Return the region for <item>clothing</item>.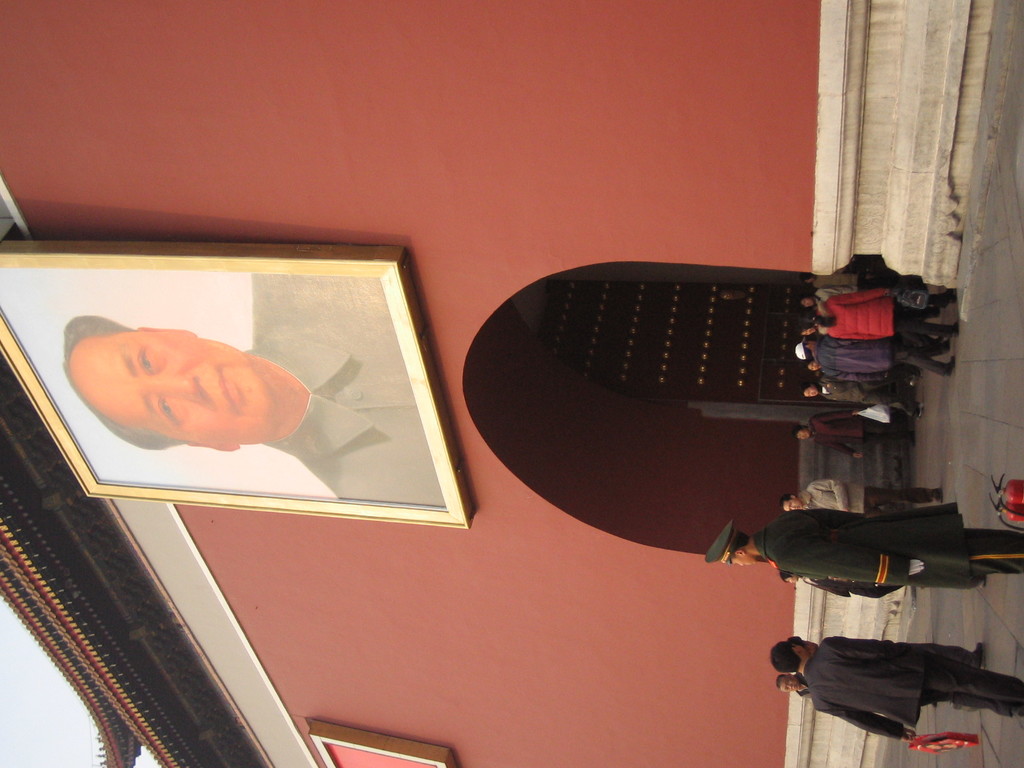
box=[812, 638, 1023, 741].
